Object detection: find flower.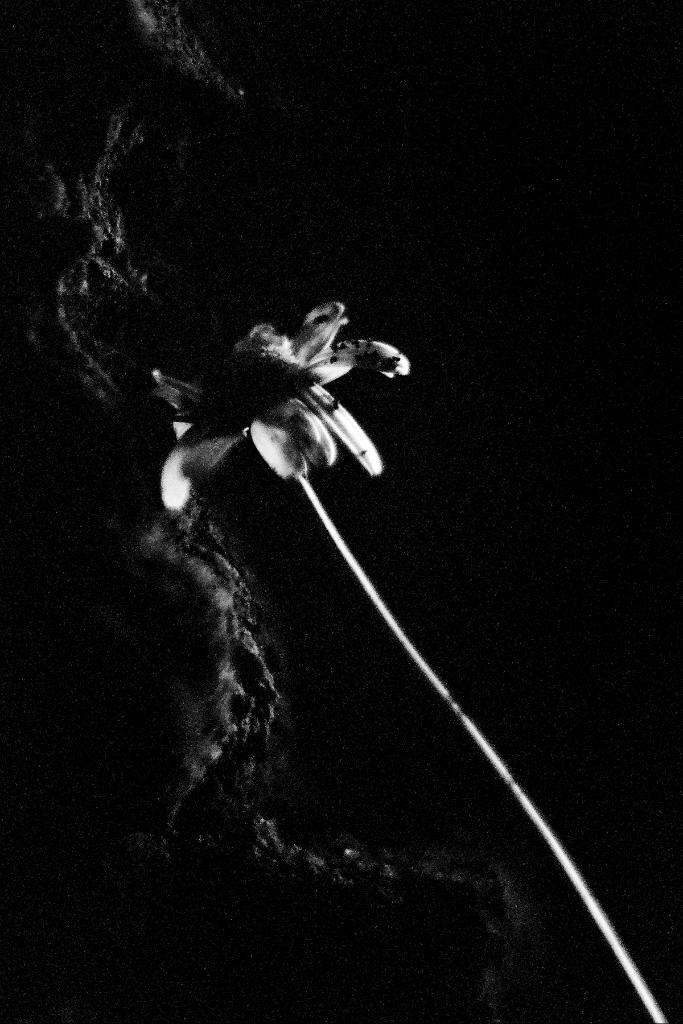
[181,330,424,526].
